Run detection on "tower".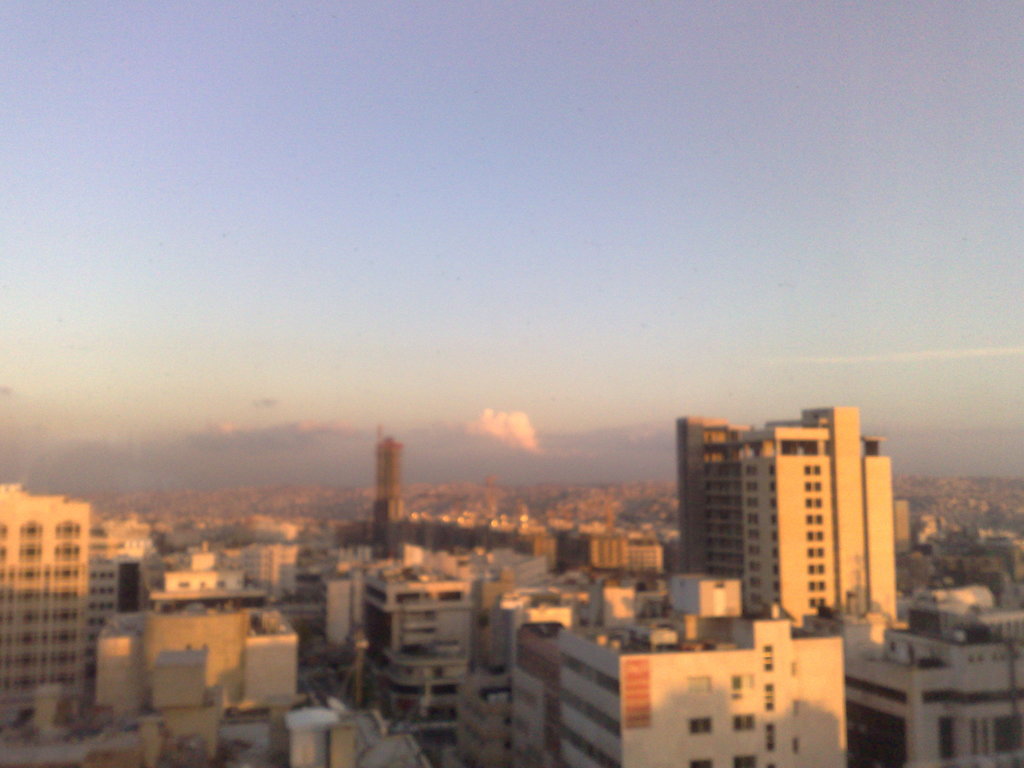
Result: [657,425,879,609].
